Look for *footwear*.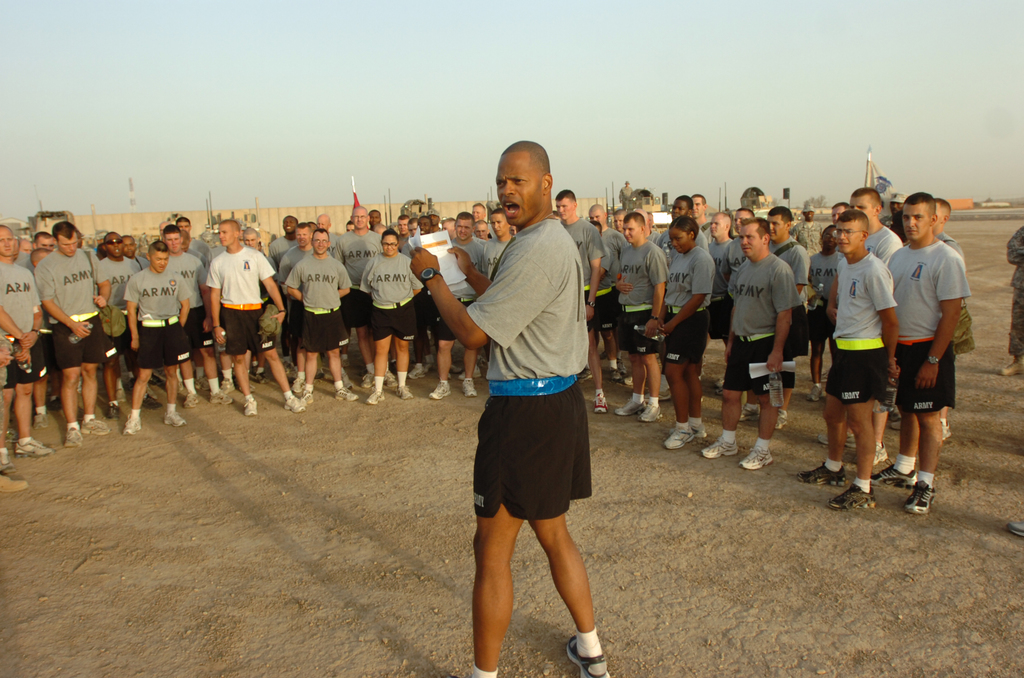
Found: locate(163, 410, 189, 426).
